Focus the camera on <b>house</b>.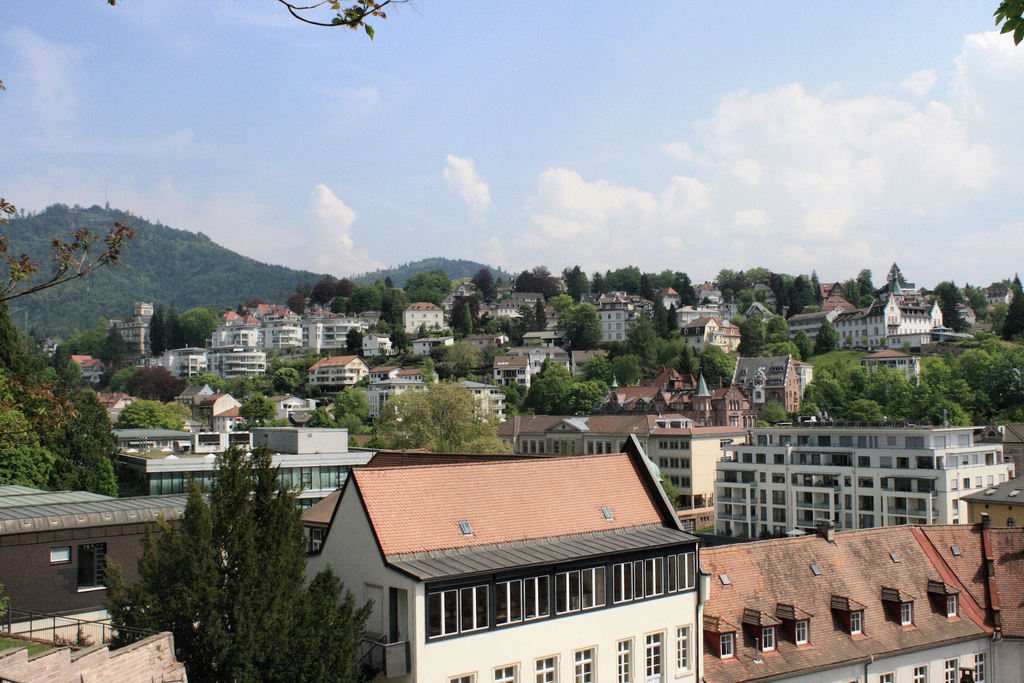
Focus region: BBox(735, 290, 785, 348).
